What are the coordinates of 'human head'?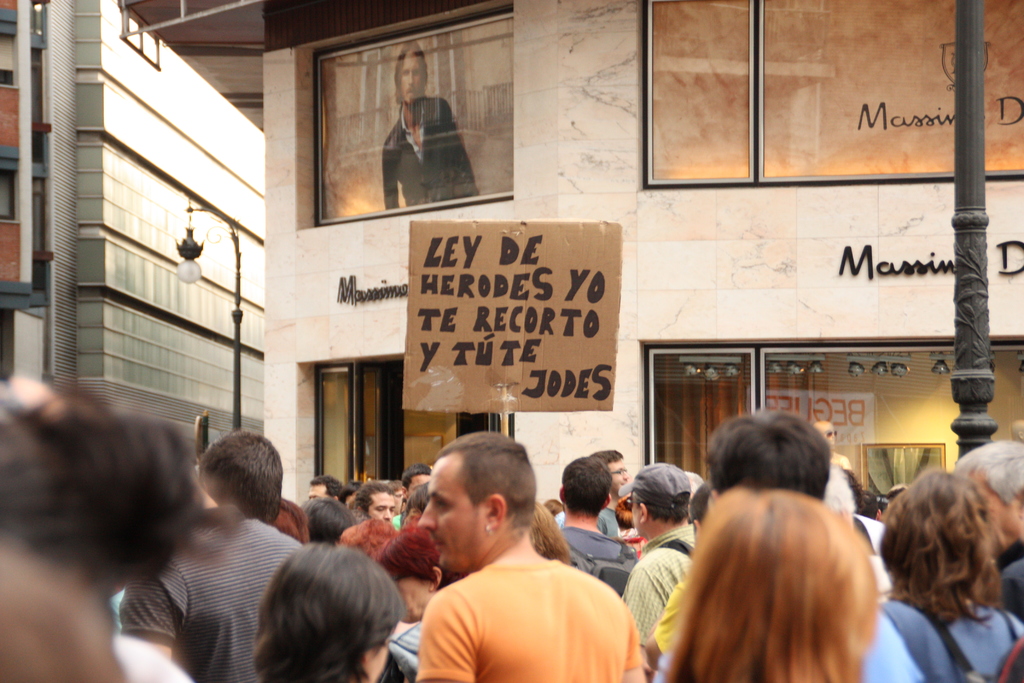
bbox=[634, 458, 688, 537].
